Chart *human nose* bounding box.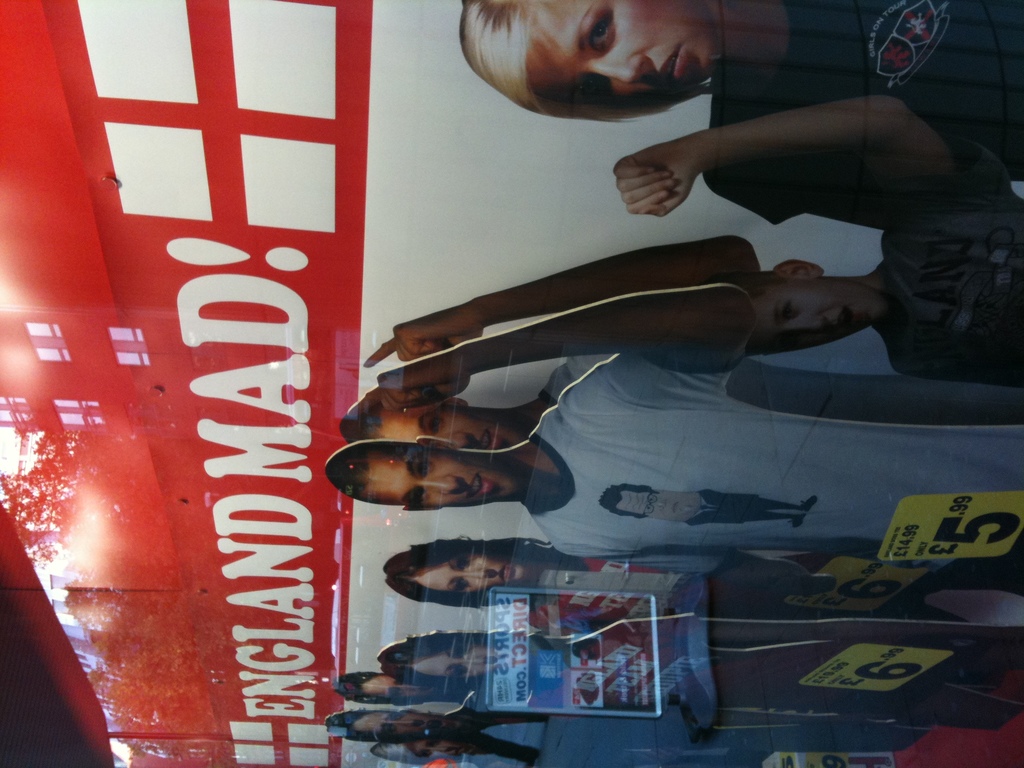
Charted: pyautogui.locateOnScreen(784, 316, 825, 332).
